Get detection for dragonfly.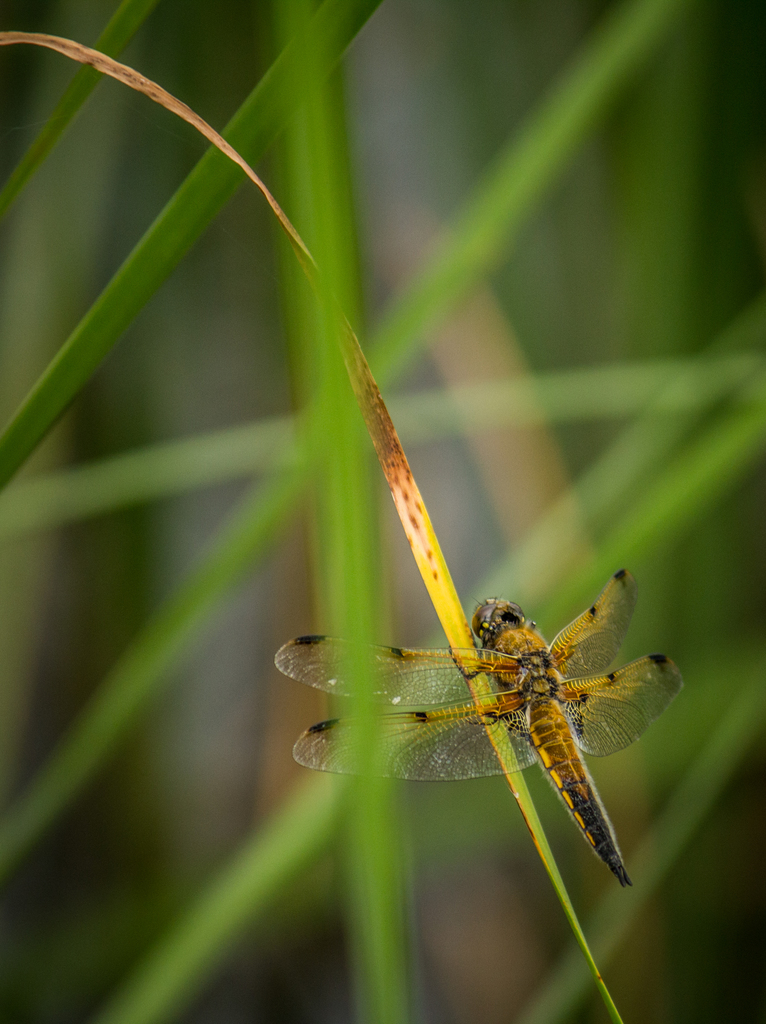
Detection: [left=286, top=571, right=707, bottom=881].
